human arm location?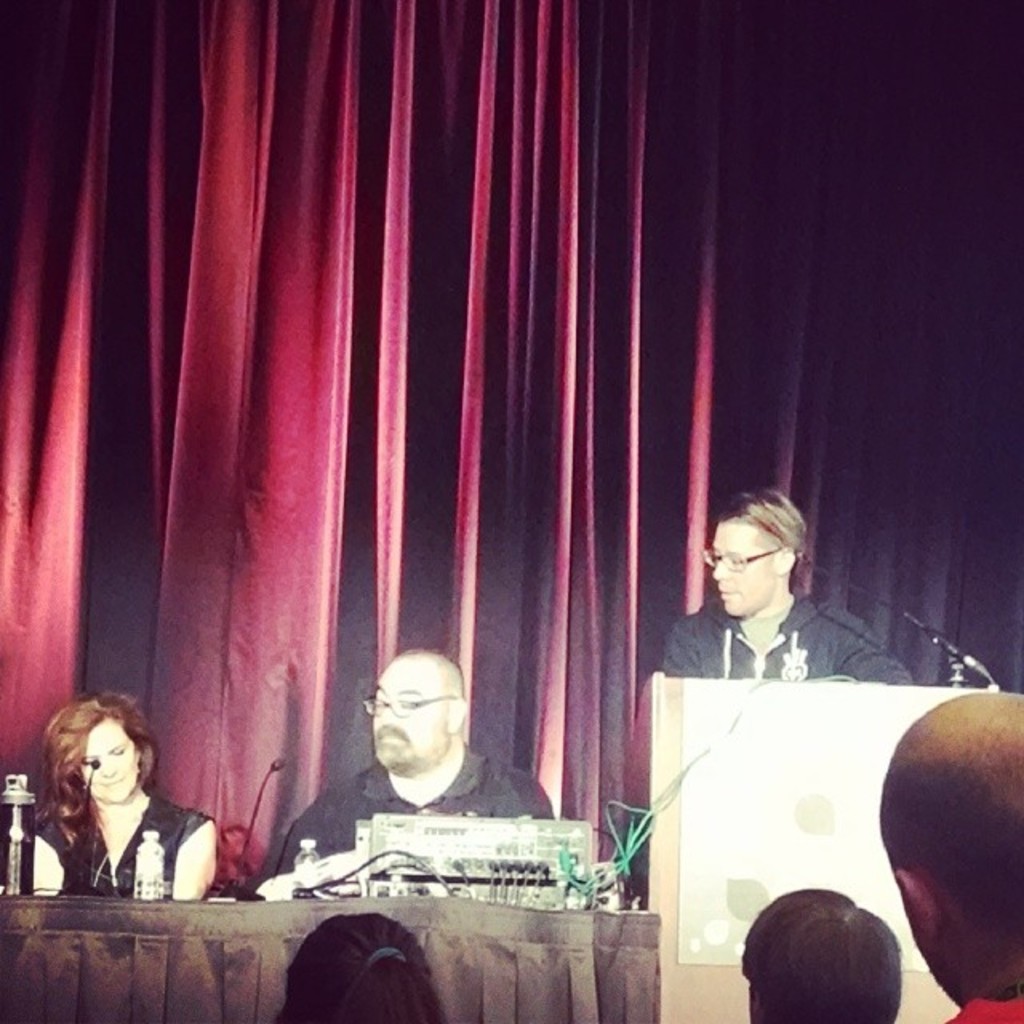
pyautogui.locateOnScreen(171, 819, 218, 901)
